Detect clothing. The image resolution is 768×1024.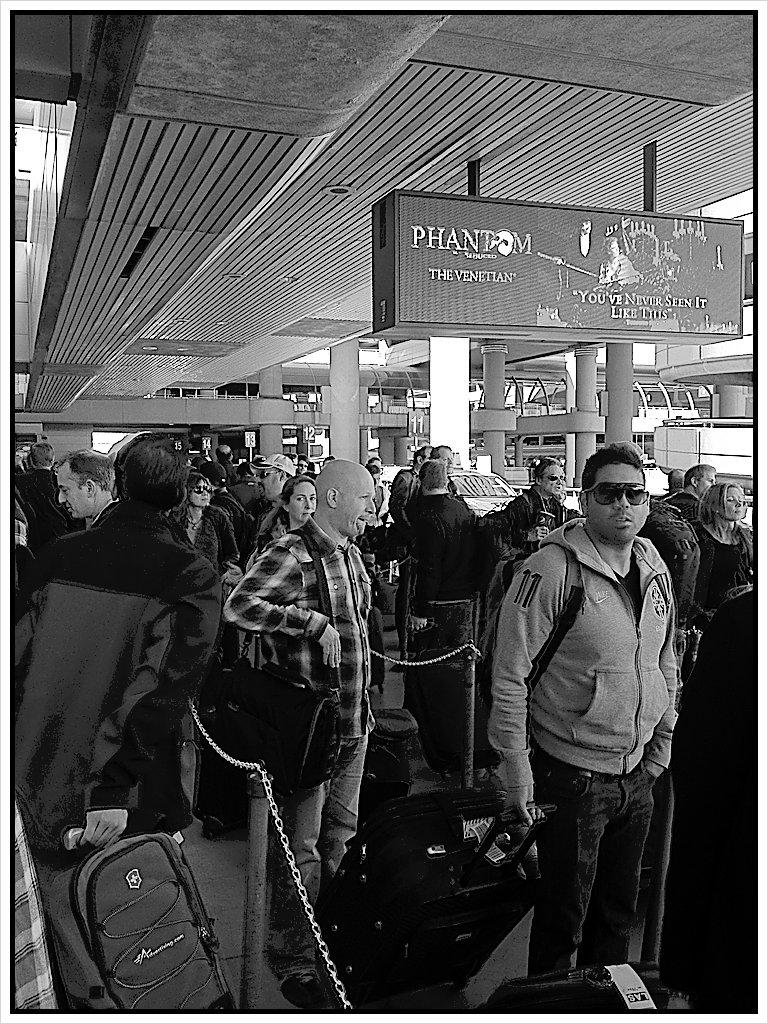
box(484, 452, 699, 966).
